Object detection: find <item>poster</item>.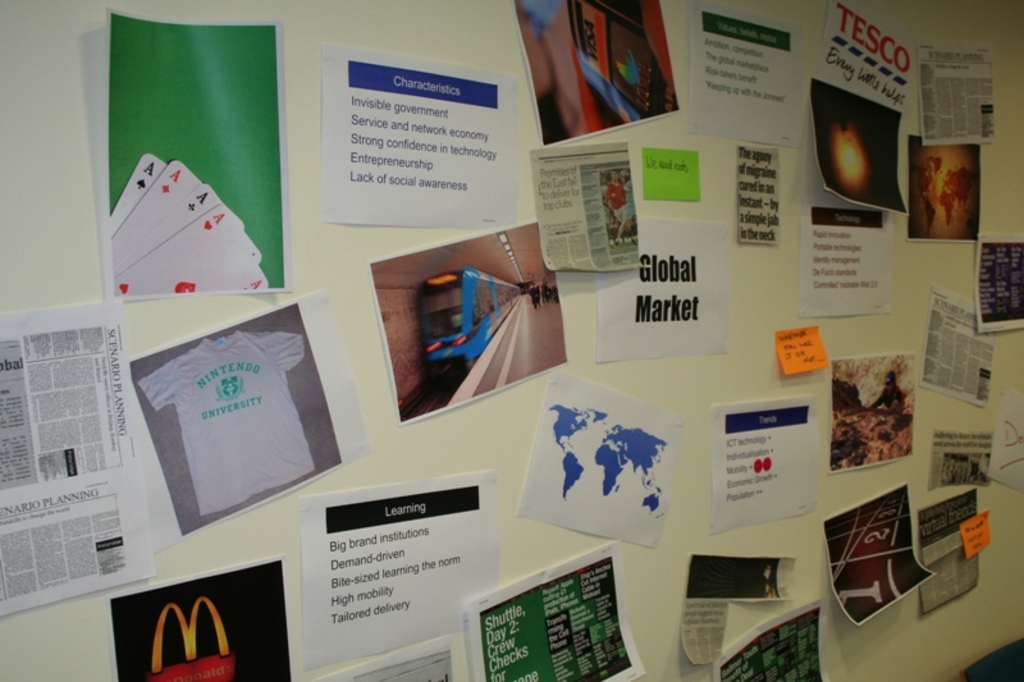
pyautogui.locateOnScreen(812, 79, 910, 212).
